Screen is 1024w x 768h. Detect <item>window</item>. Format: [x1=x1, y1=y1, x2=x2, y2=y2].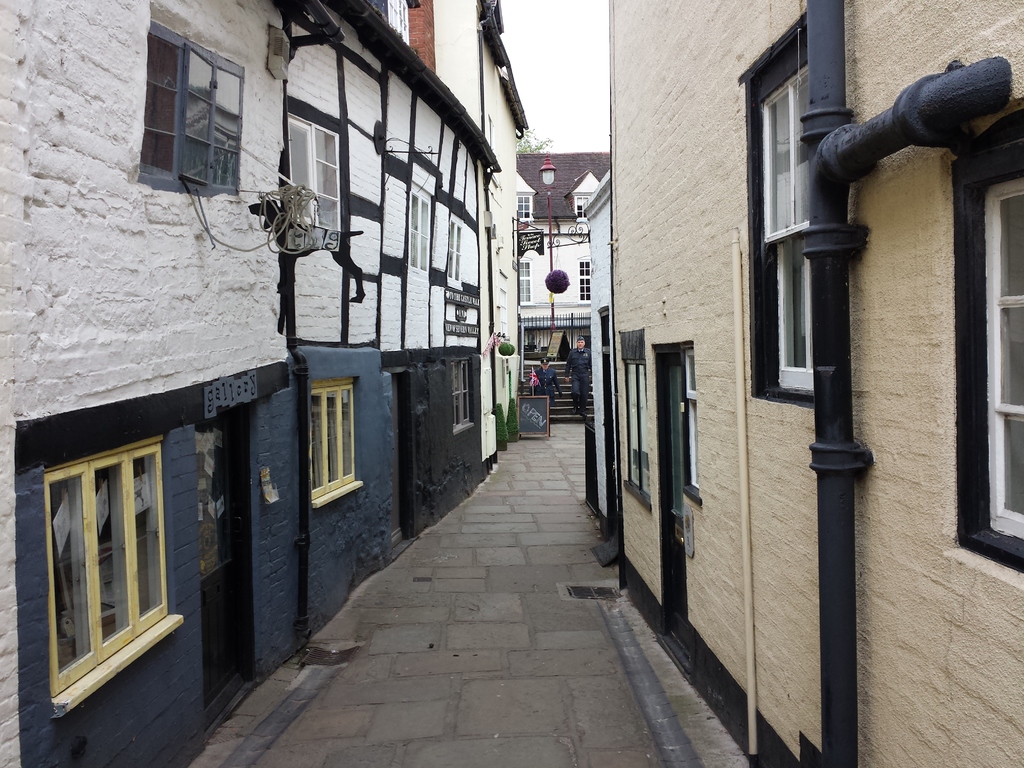
[x1=385, y1=0, x2=413, y2=54].
